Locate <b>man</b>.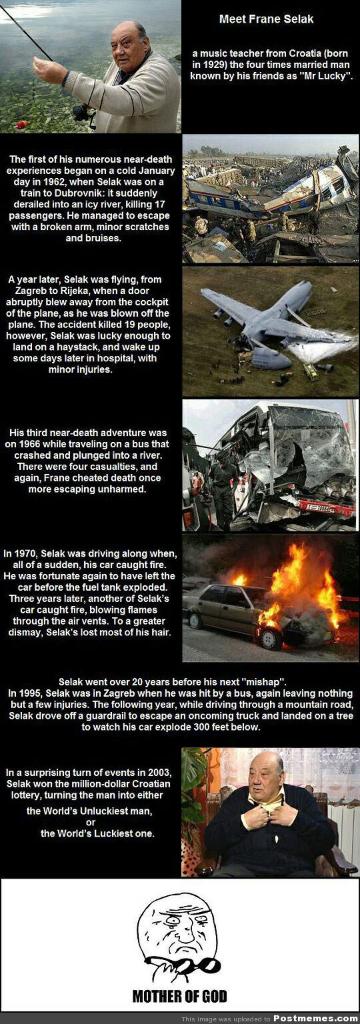
Bounding box: {"x1": 200, "y1": 759, "x2": 343, "y2": 889}.
